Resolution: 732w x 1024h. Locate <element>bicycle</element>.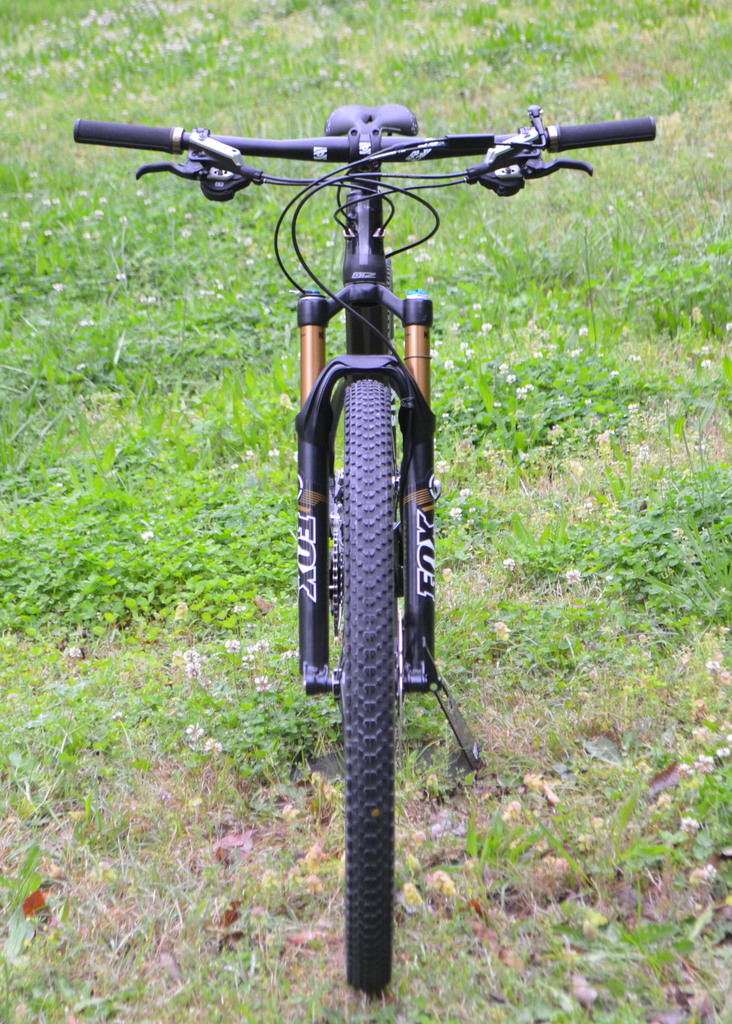
bbox=[72, 95, 645, 946].
